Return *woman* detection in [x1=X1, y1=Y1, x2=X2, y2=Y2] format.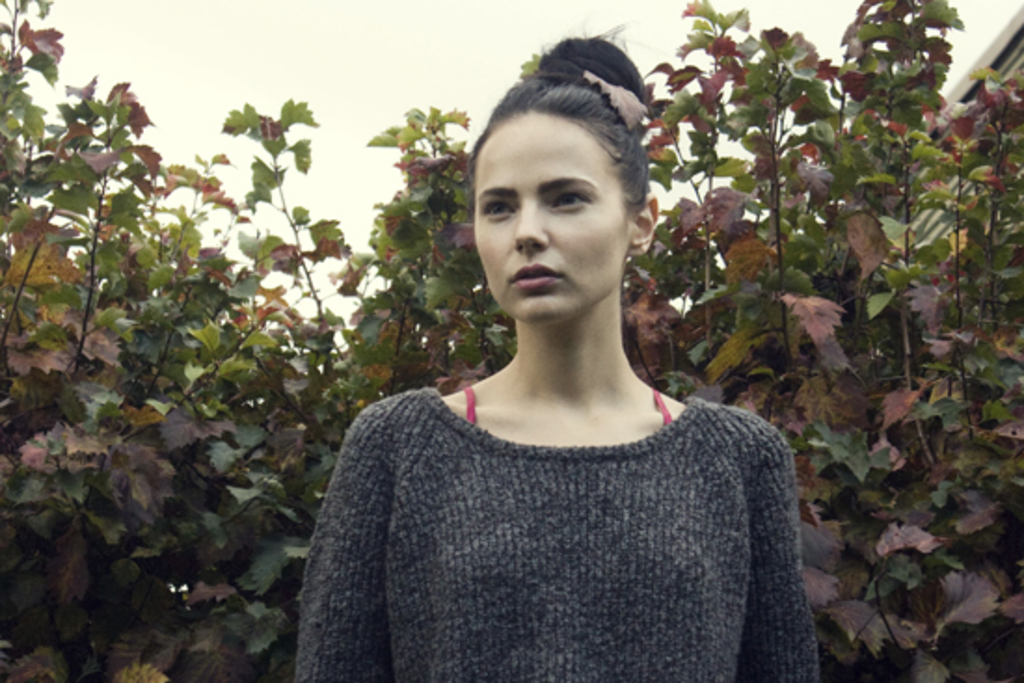
[x1=290, y1=56, x2=832, y2=677].
